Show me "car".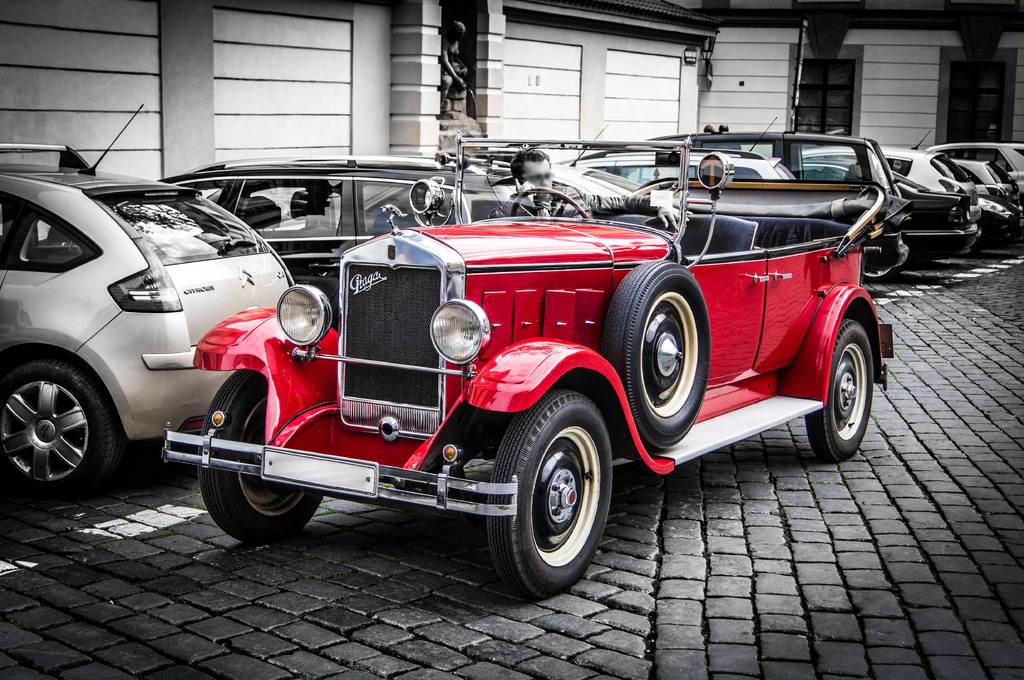
"car" is here: l=975, t=193, r=1023, b=253.
